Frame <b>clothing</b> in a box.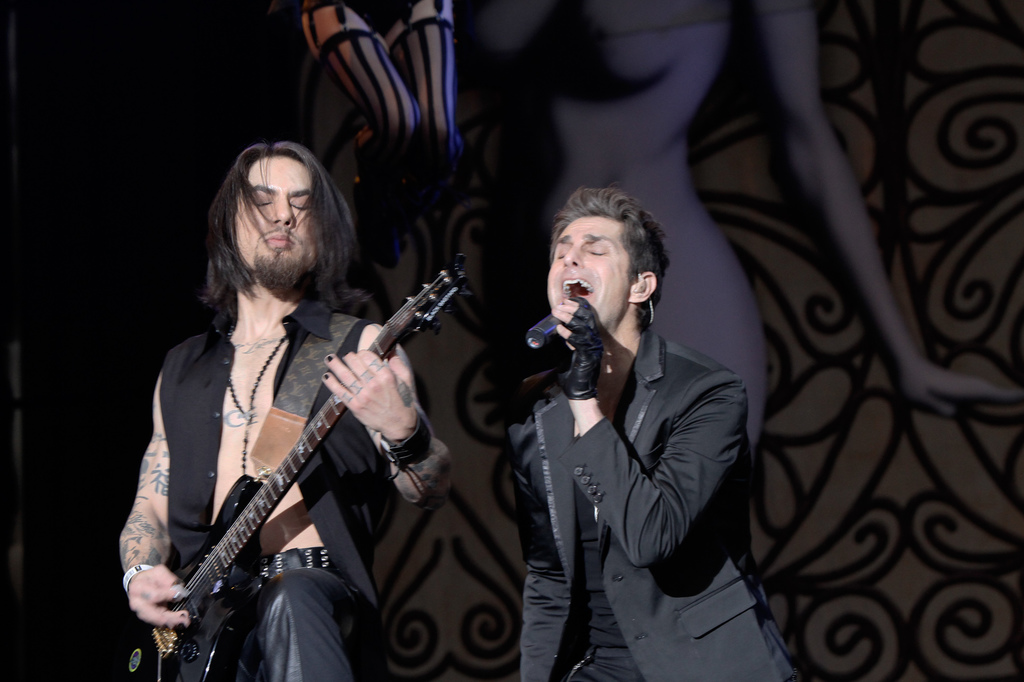
158 297 393 681.
